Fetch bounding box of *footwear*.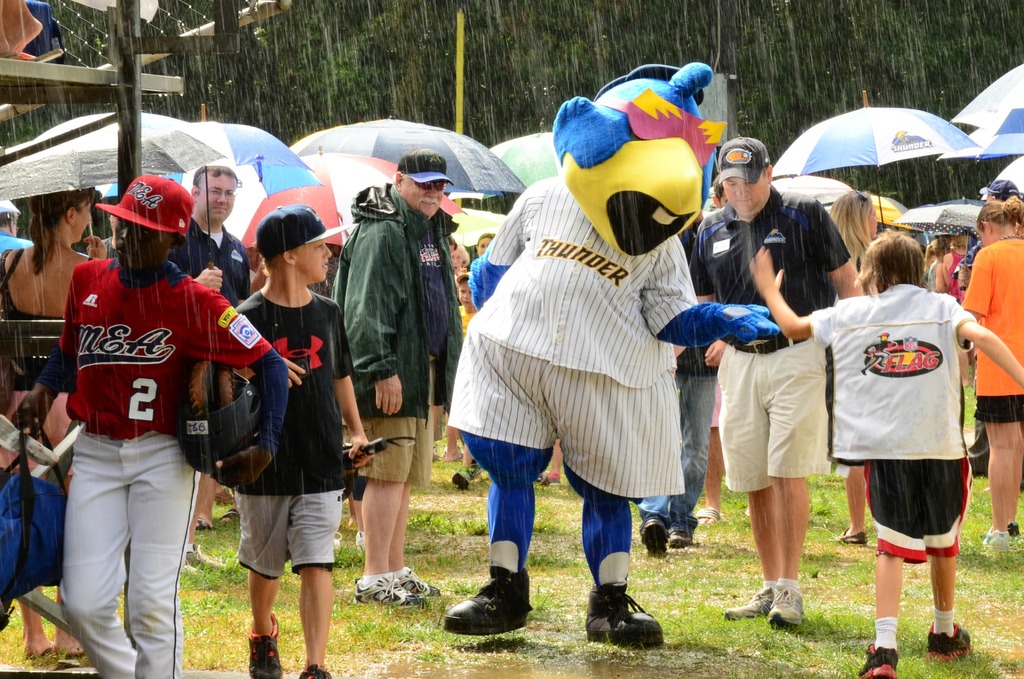
Bbox: rect(924, 616, 971, 662).
